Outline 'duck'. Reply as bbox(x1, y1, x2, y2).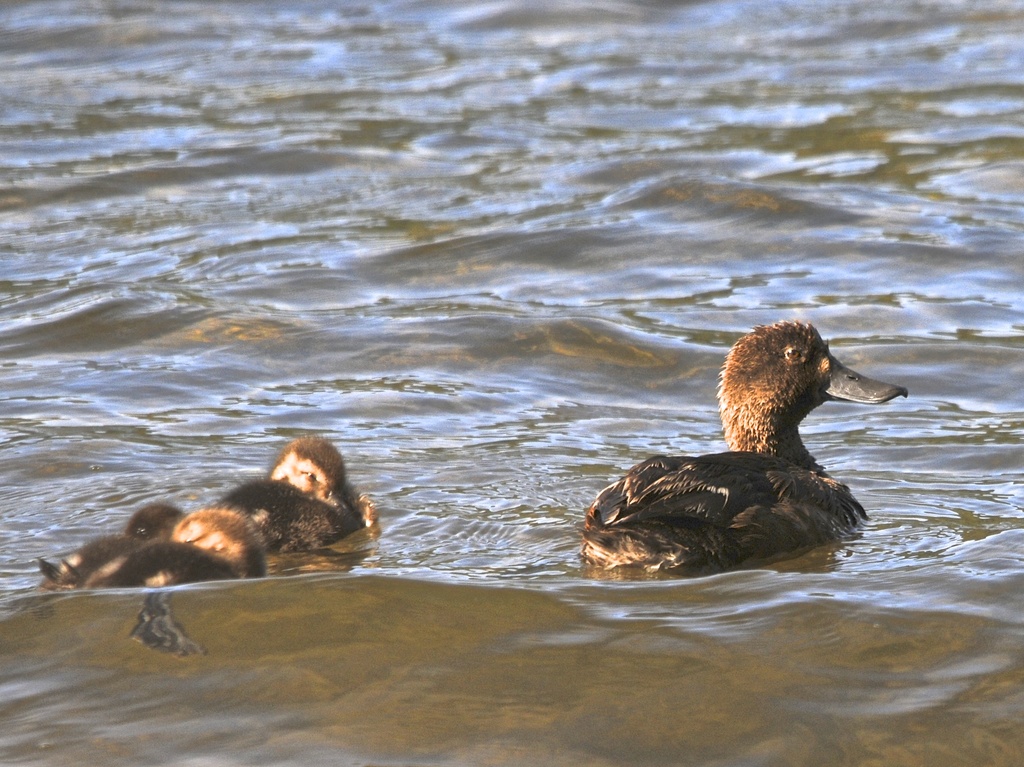
bbox(36, 529, 252, 592).
